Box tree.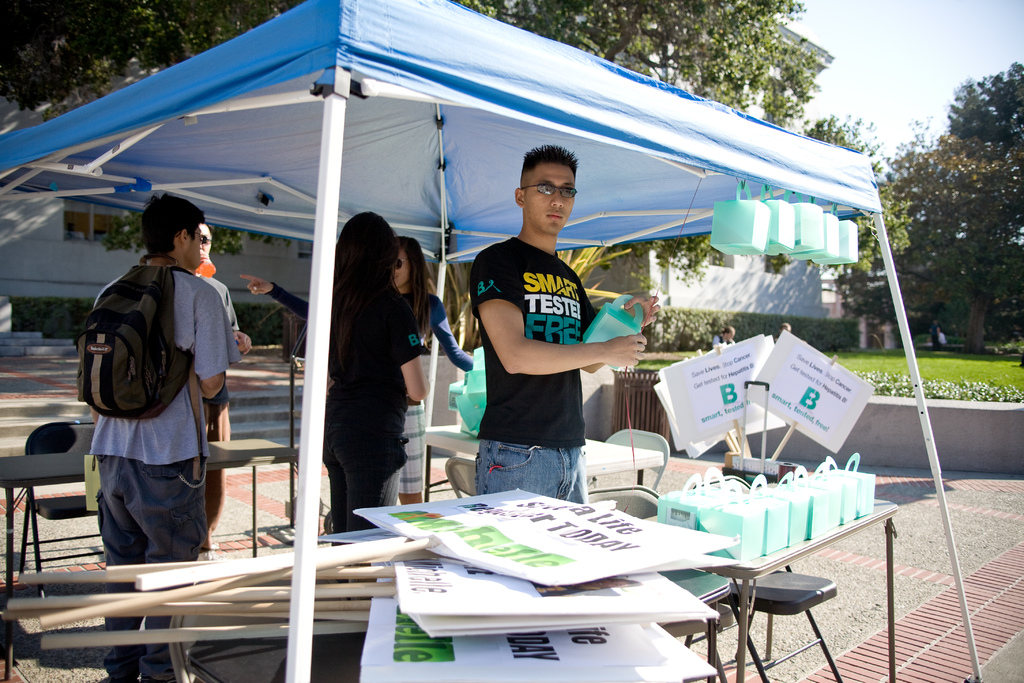
box(0, 0, 834, 352).
